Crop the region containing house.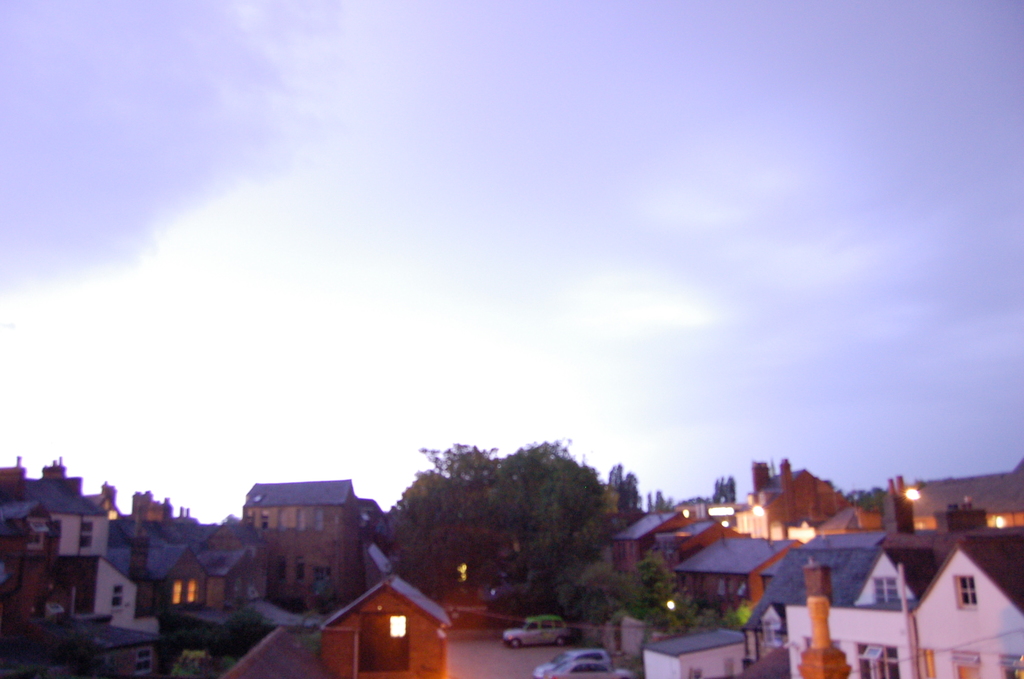
Crop region: left=215, top=618, right=323, bottom=678.
